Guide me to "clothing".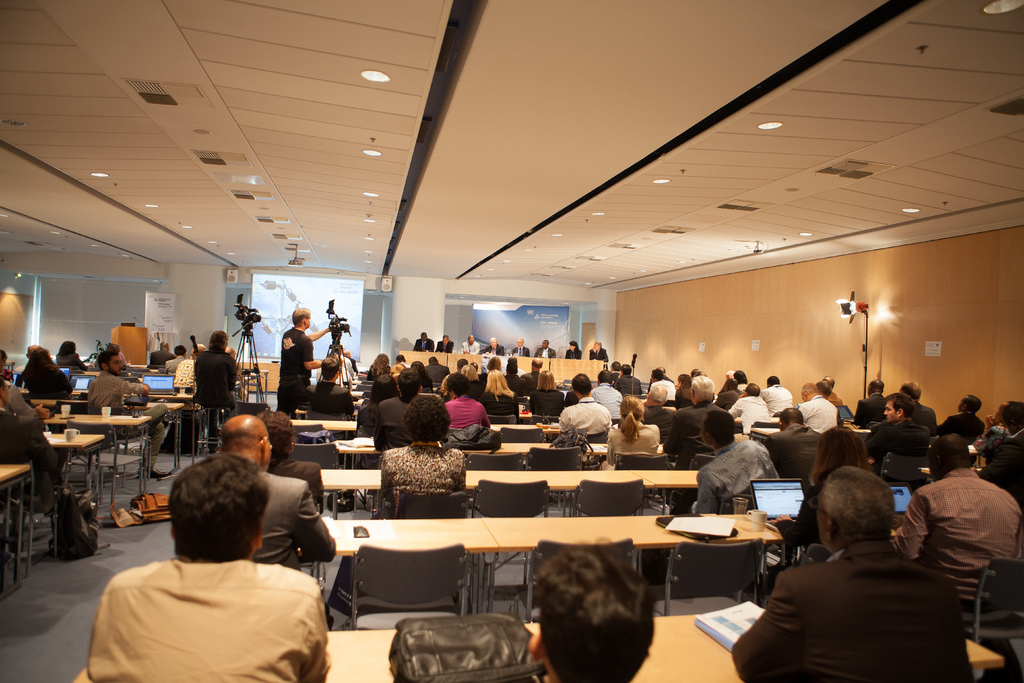
Guidance: 652, 381, 676, 399.
